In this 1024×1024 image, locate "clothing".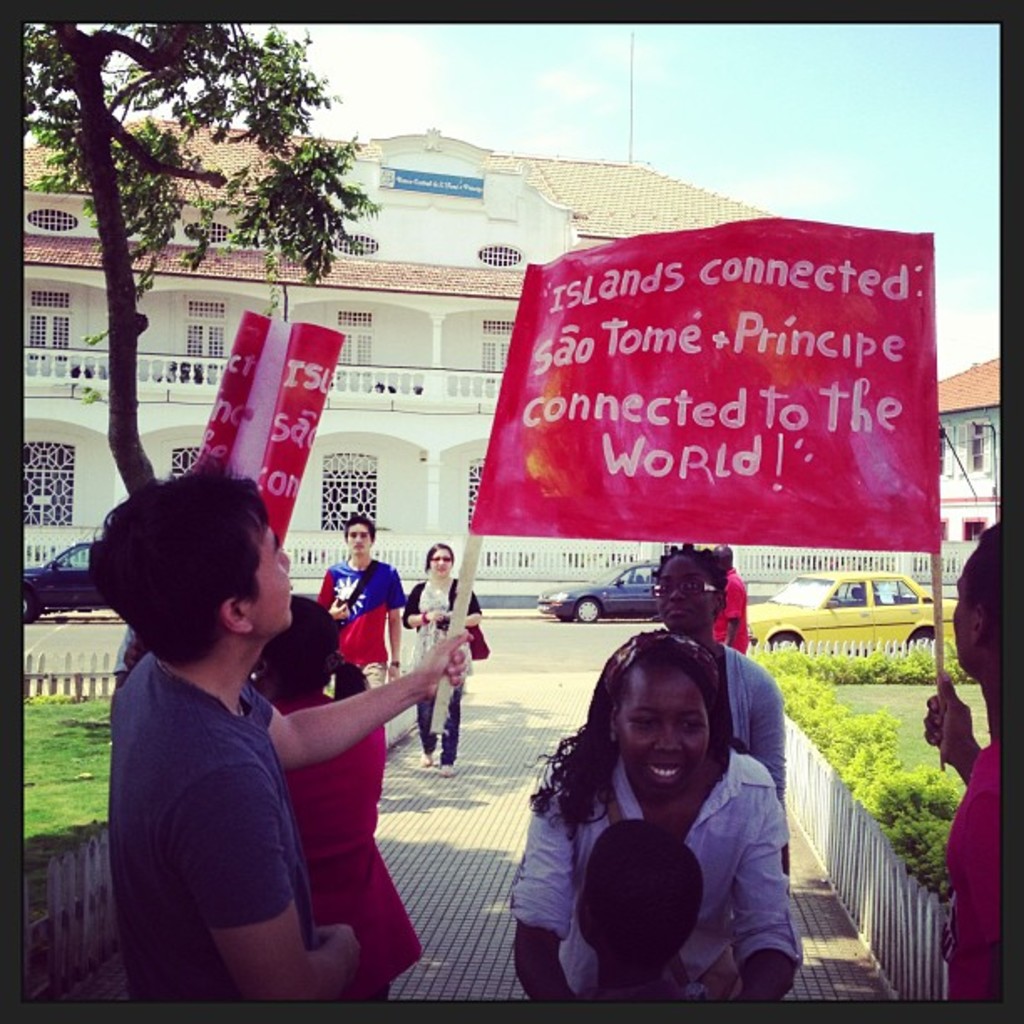
Bounding box: x1=711, y1=567, x2=748, y2=649.
